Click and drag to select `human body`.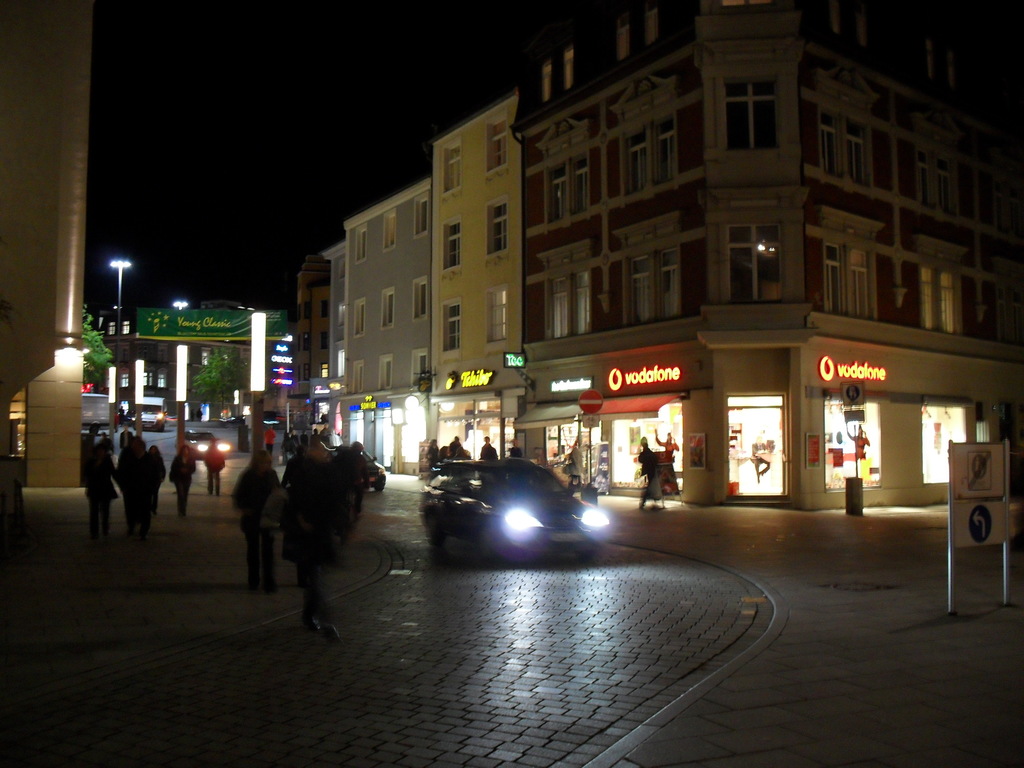
Selection: bbox=[200, 449, 229, 500].
